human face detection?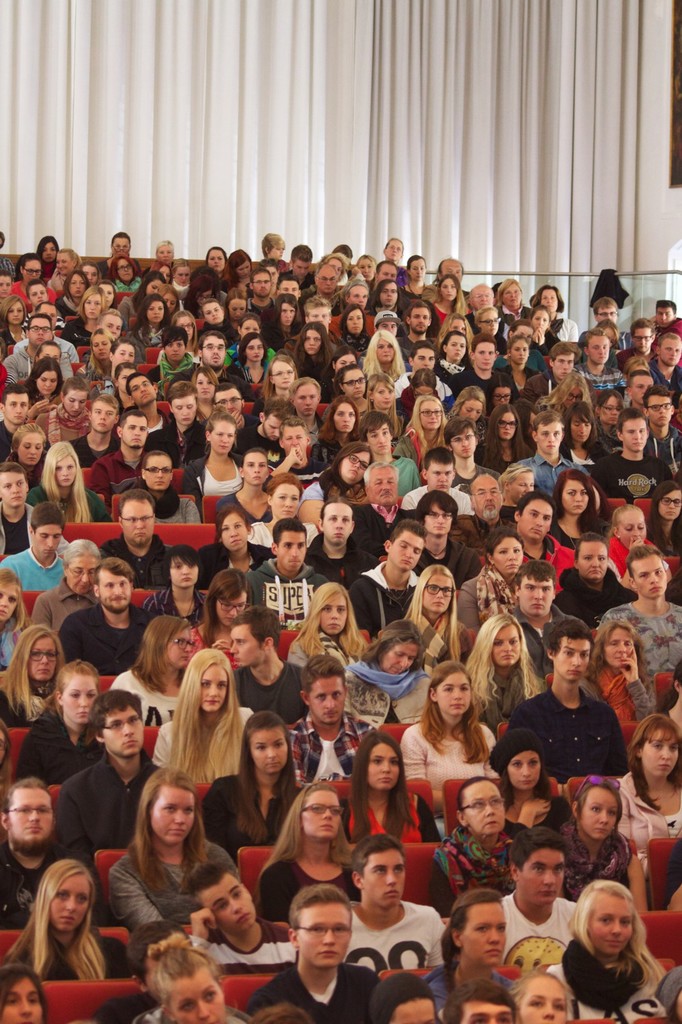
[left=195, top=371, right=214, bottom=397]
